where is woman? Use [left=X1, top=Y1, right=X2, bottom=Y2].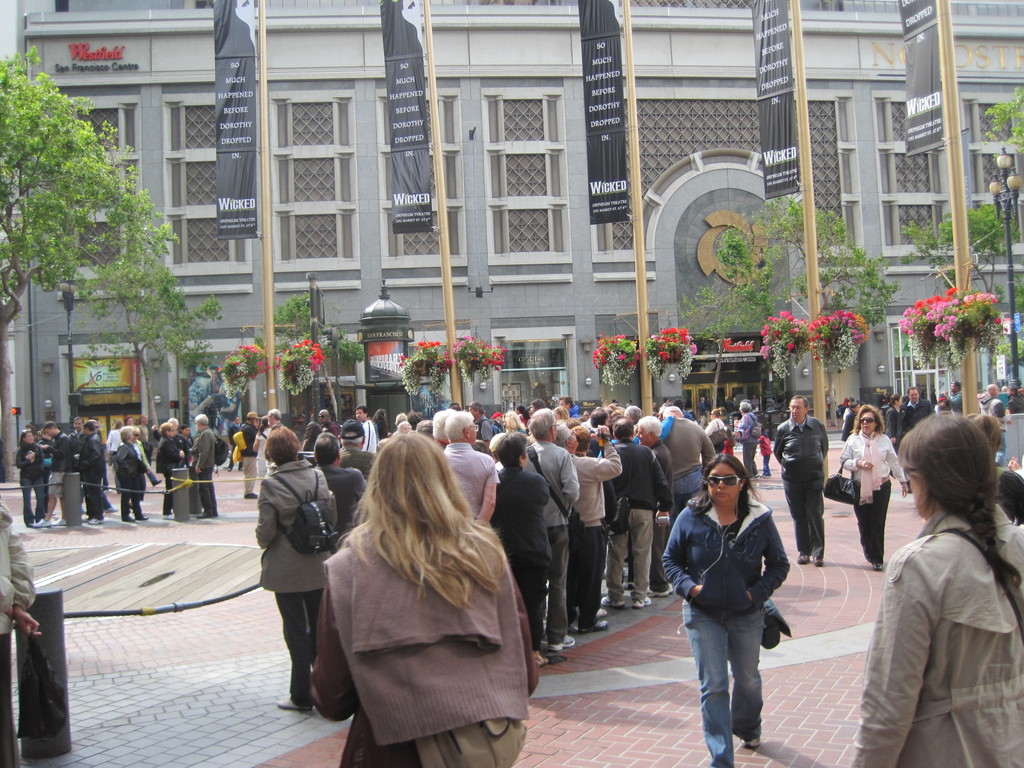
[left=372, top=411, right=390, bottom=440].
